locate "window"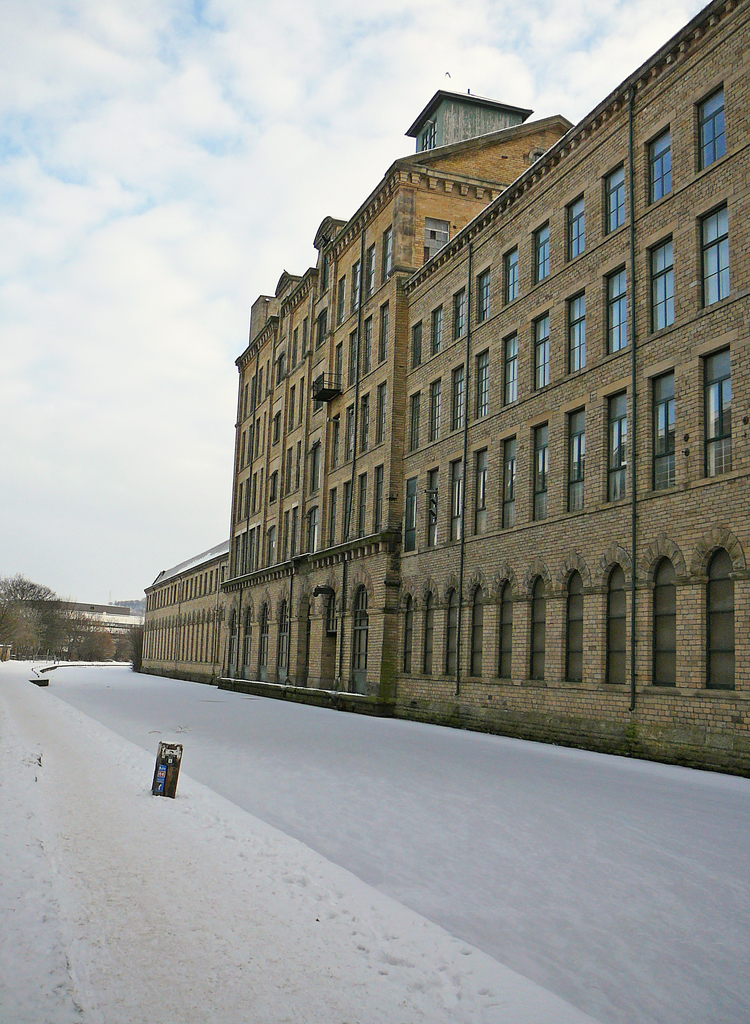
Rect(644, 121, 671, 211)
